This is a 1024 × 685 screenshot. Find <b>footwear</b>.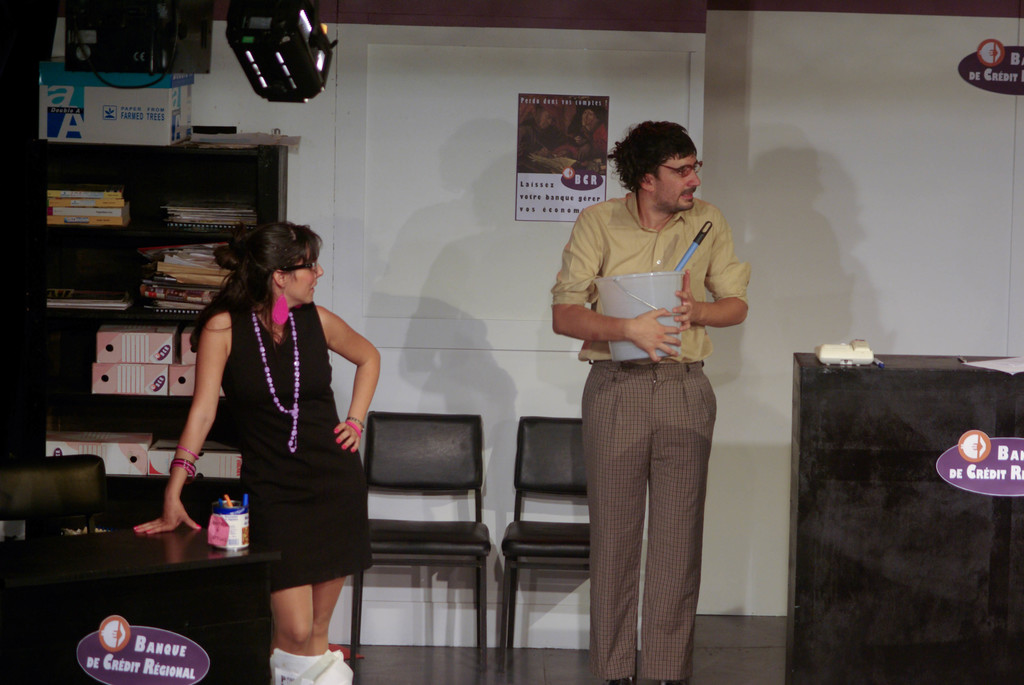
Bounding box: bbox=[657, 679, 676, 684].
